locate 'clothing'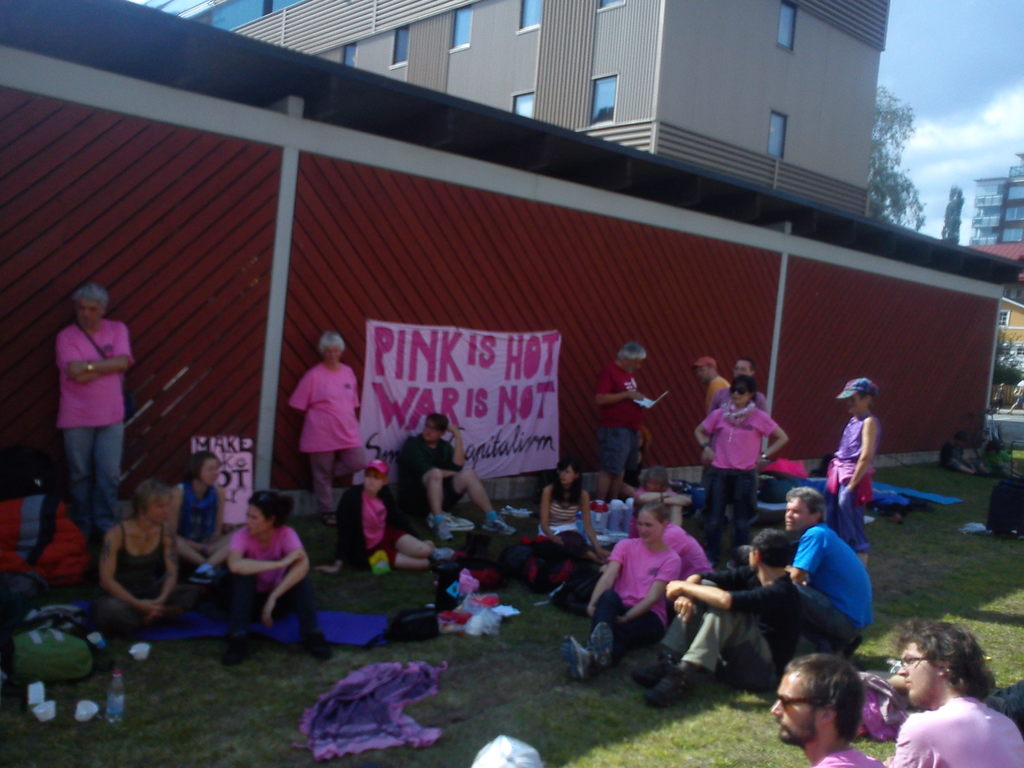
[332, 486, 409, 575]
